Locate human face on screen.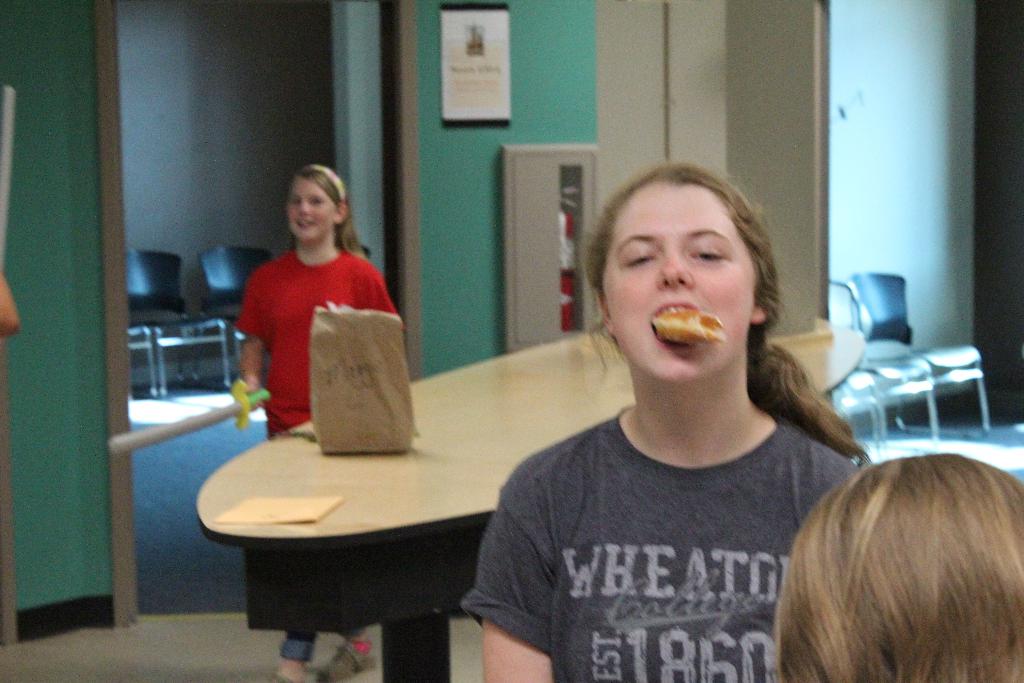
On screen at bbox(289, 177, 335, 247).
